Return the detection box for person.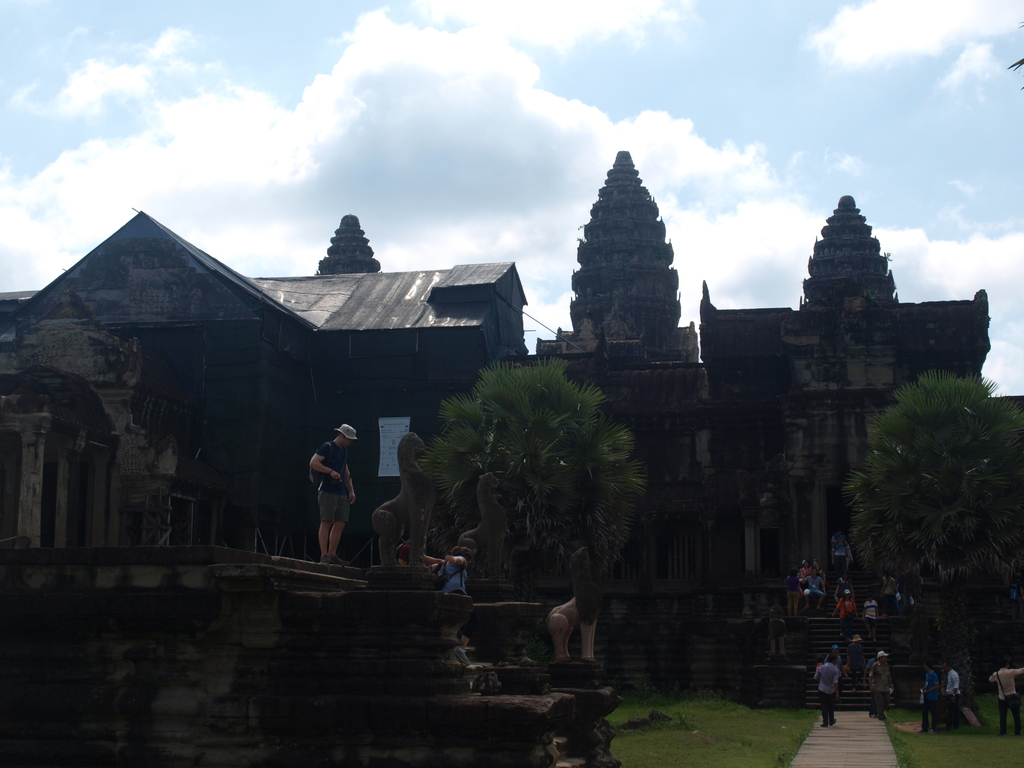
x1=993, y1=653, x2=1021, y2=737.
